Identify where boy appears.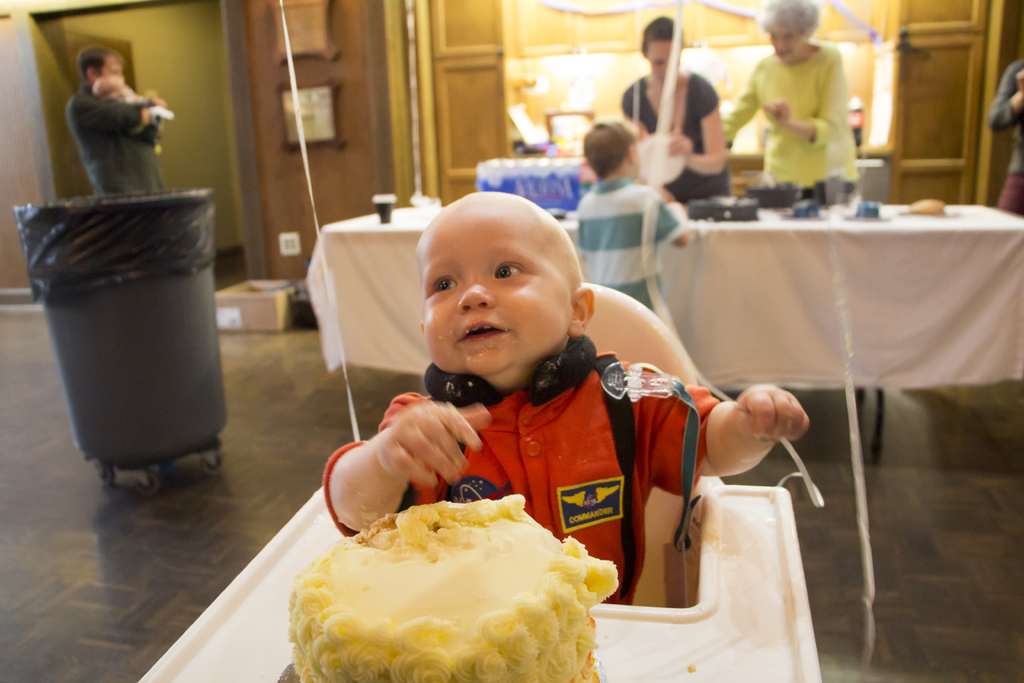
Appears at {"left": 323, "top": 191, "right": 805, "bottom": 606}.
